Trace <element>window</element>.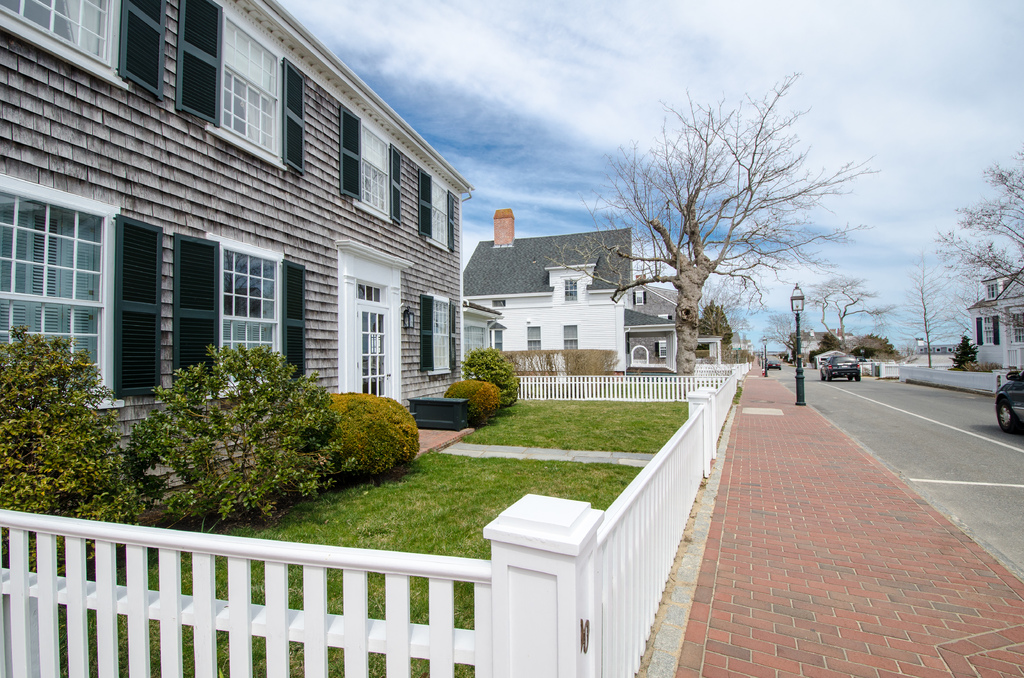
Traced to x1=170, y1=0, x2=306, y2=177.
